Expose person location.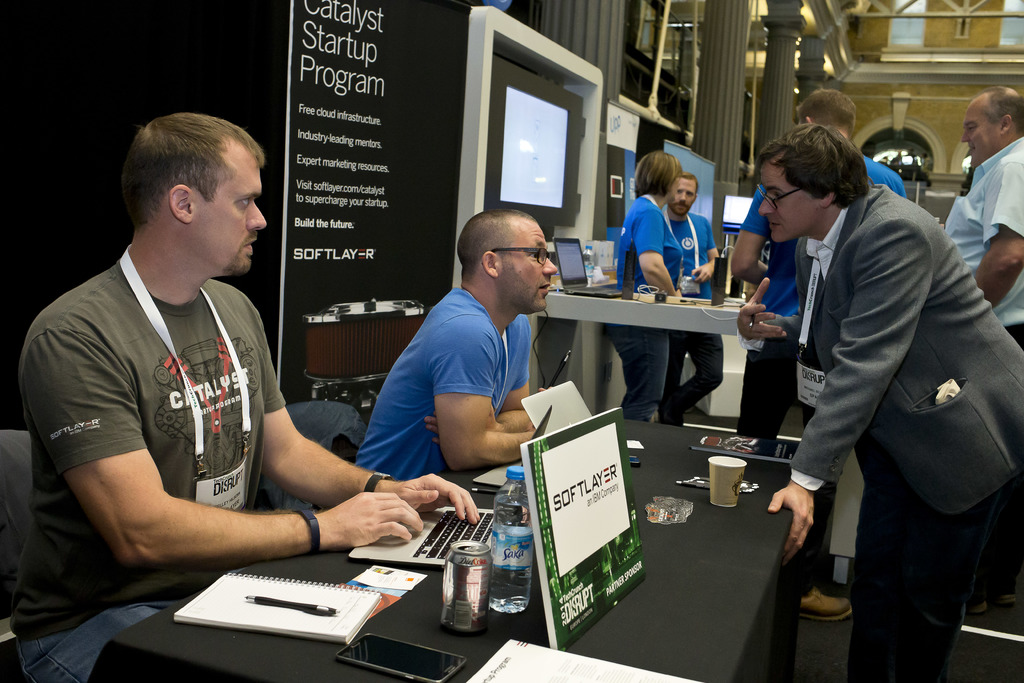
Exposed at box=[10, 113, 481, 682].
